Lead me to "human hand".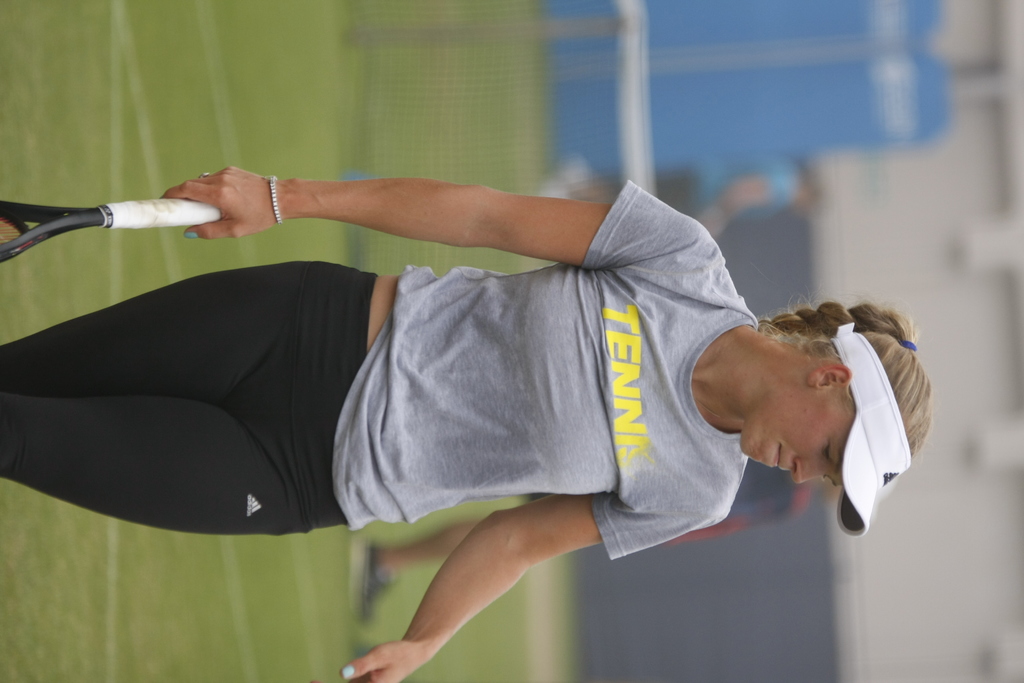
Lead to box=[308, 642, 426, 682].
